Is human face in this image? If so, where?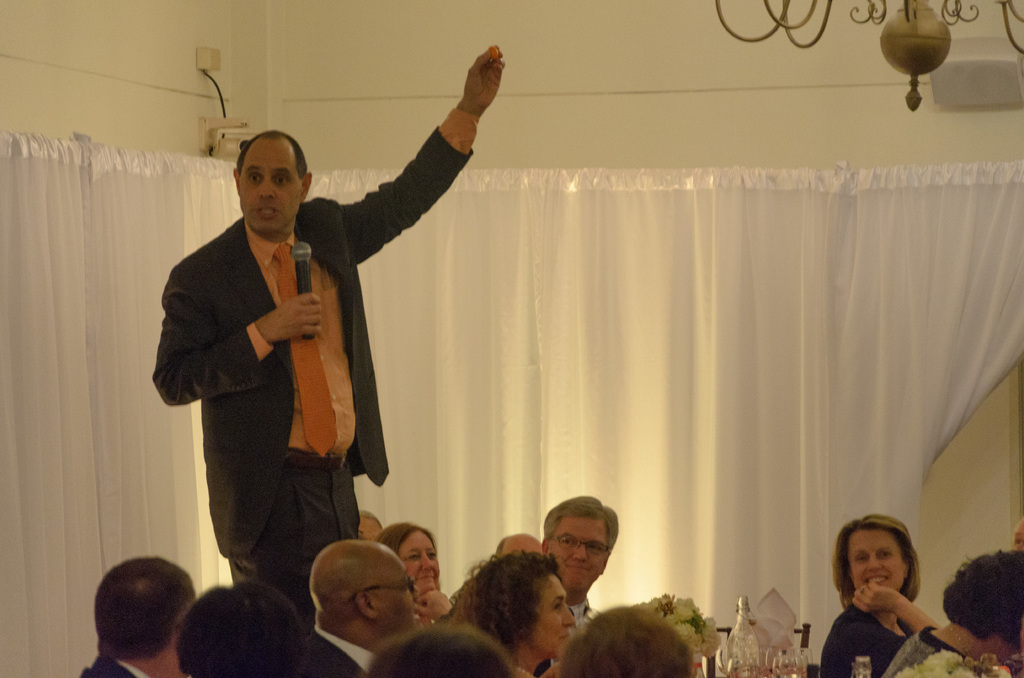
Yes, at box(549, 521, 607, 593).
